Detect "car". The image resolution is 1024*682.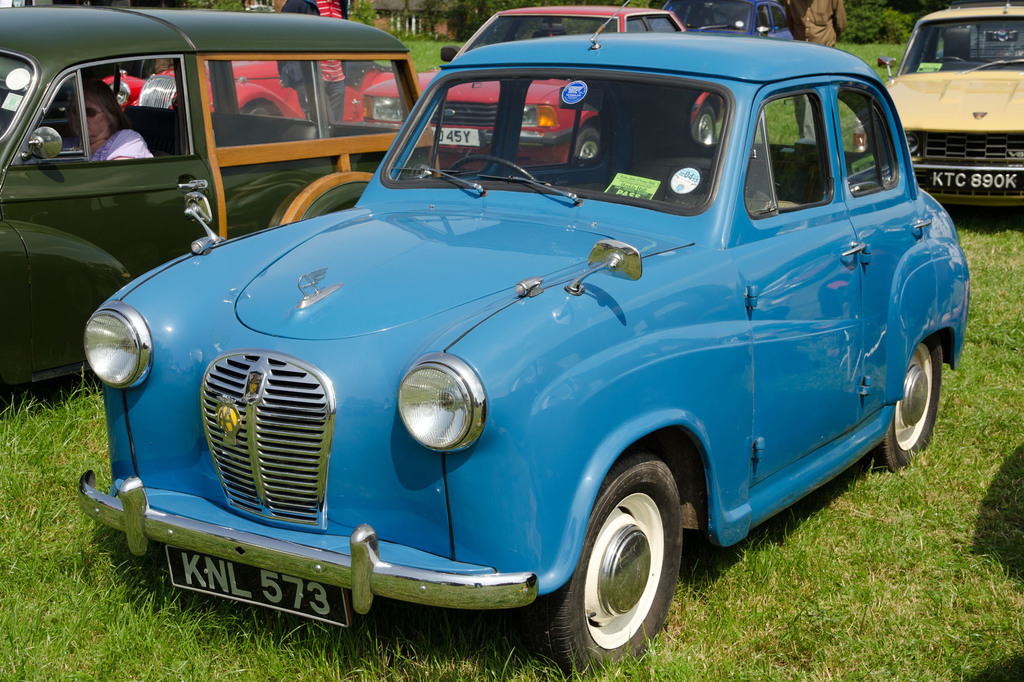
l=0, t=0, r=440, b=417.
